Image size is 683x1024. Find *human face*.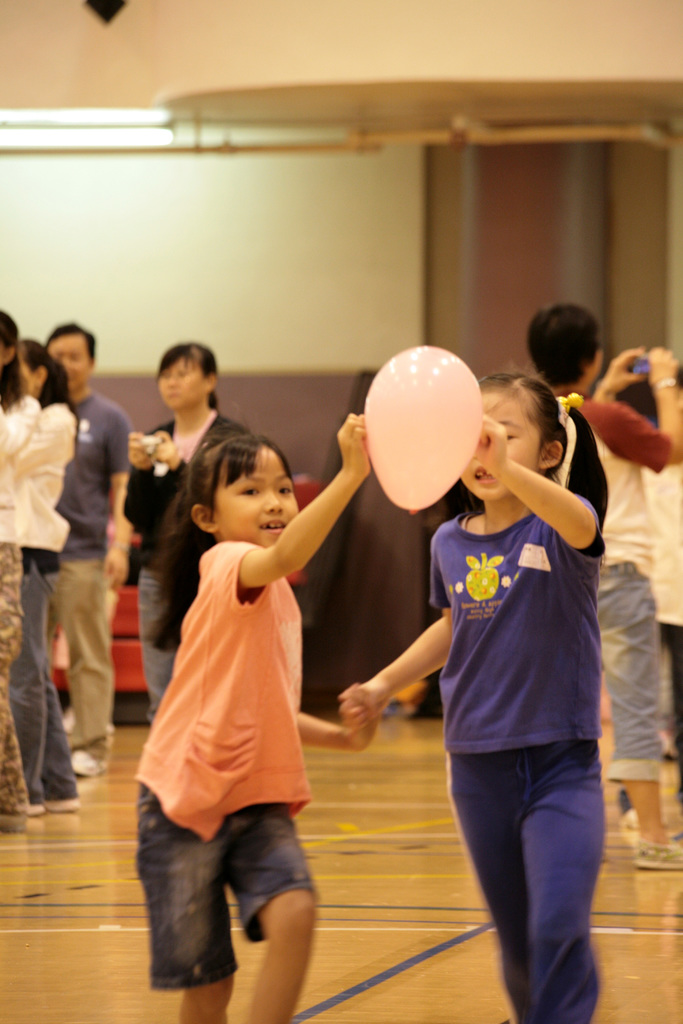
[156, 346, 207, 410].
